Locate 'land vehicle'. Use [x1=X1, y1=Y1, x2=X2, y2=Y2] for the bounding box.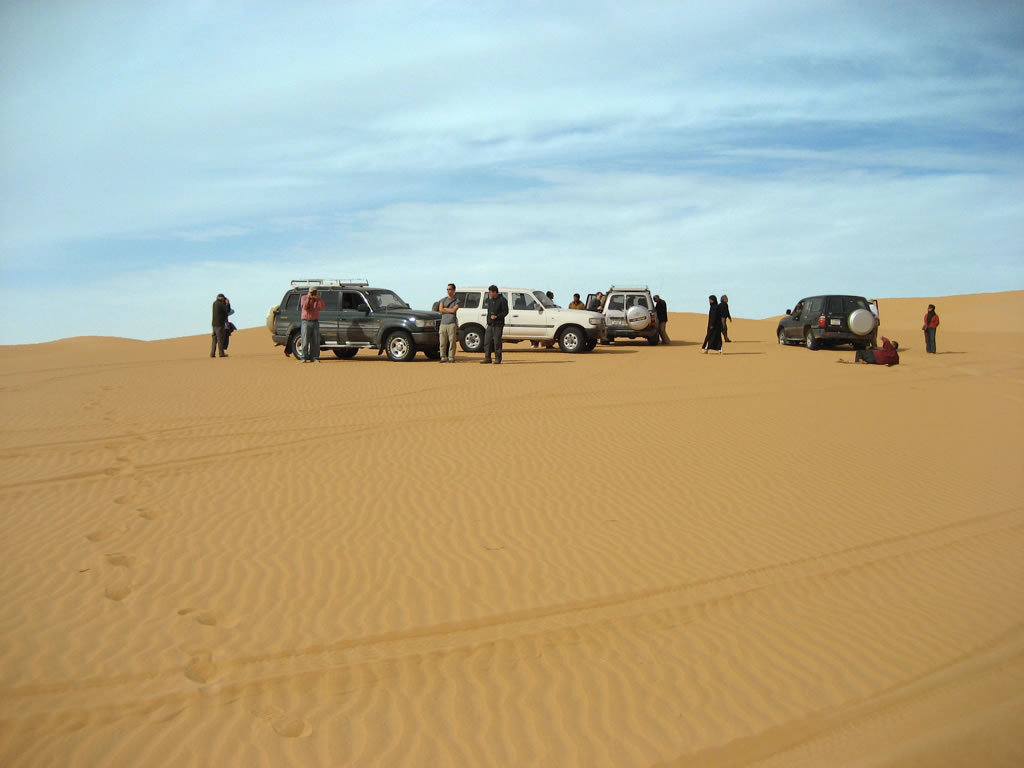
[x1=264, y1=275, x2=466, y2=363].
